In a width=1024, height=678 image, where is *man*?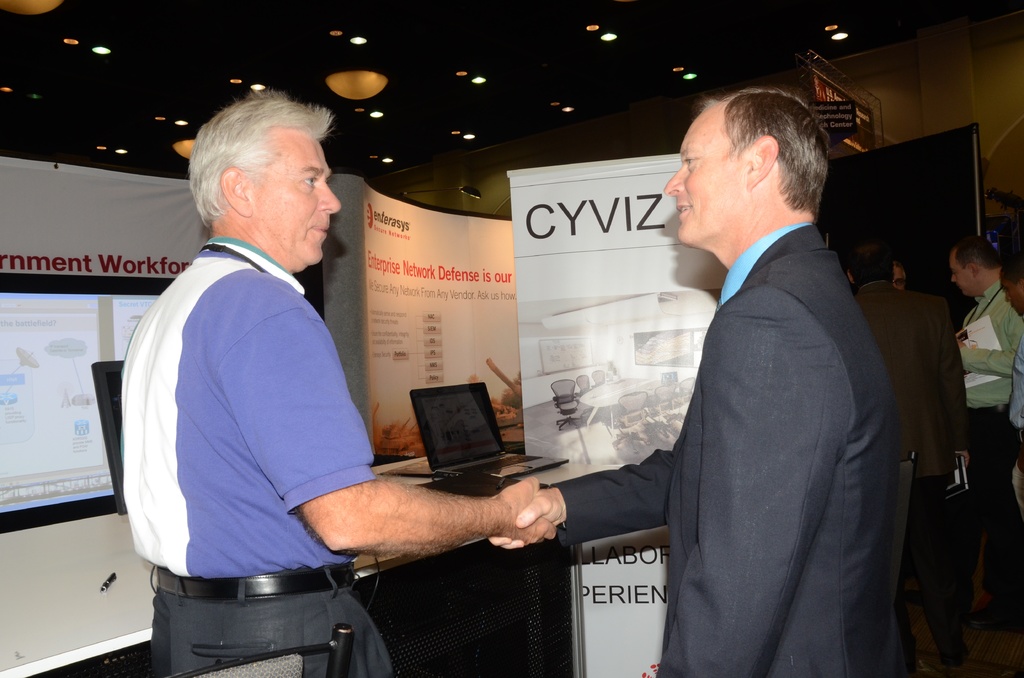
bbox=(1006, 253, 1023, 622).
